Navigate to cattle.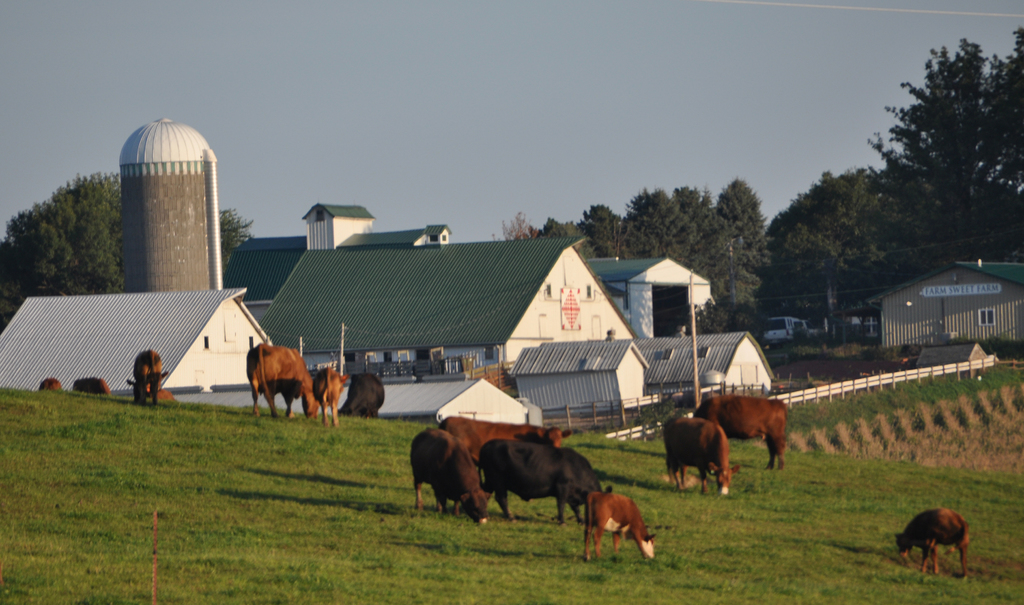
Navigation target: 74 377 111 396.
